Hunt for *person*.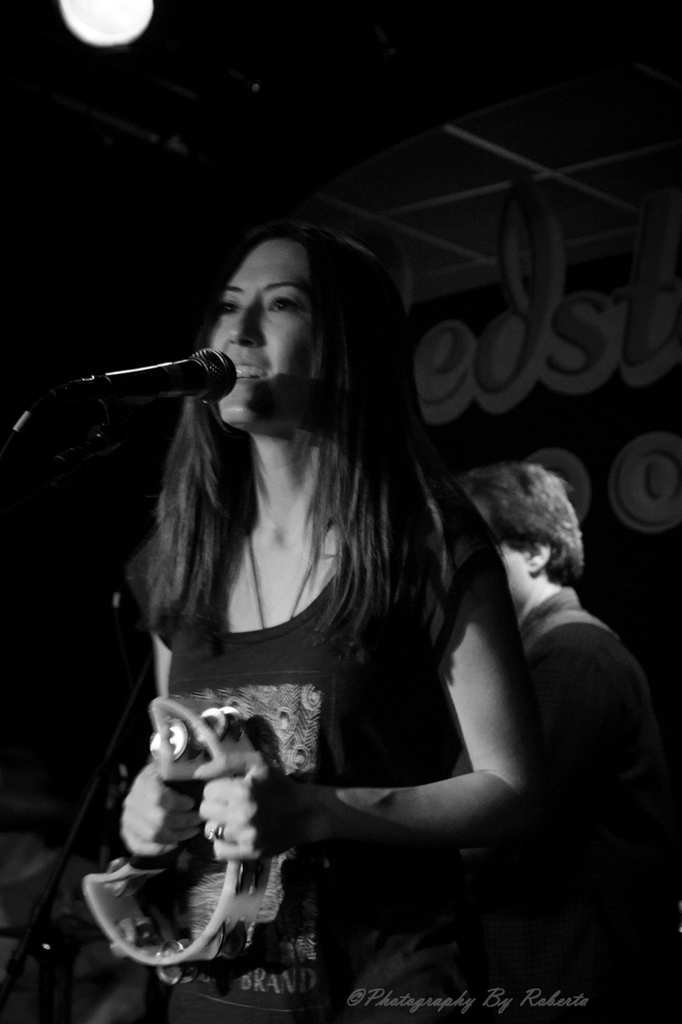
Hunted down at (443, 448, 660, 1023).
